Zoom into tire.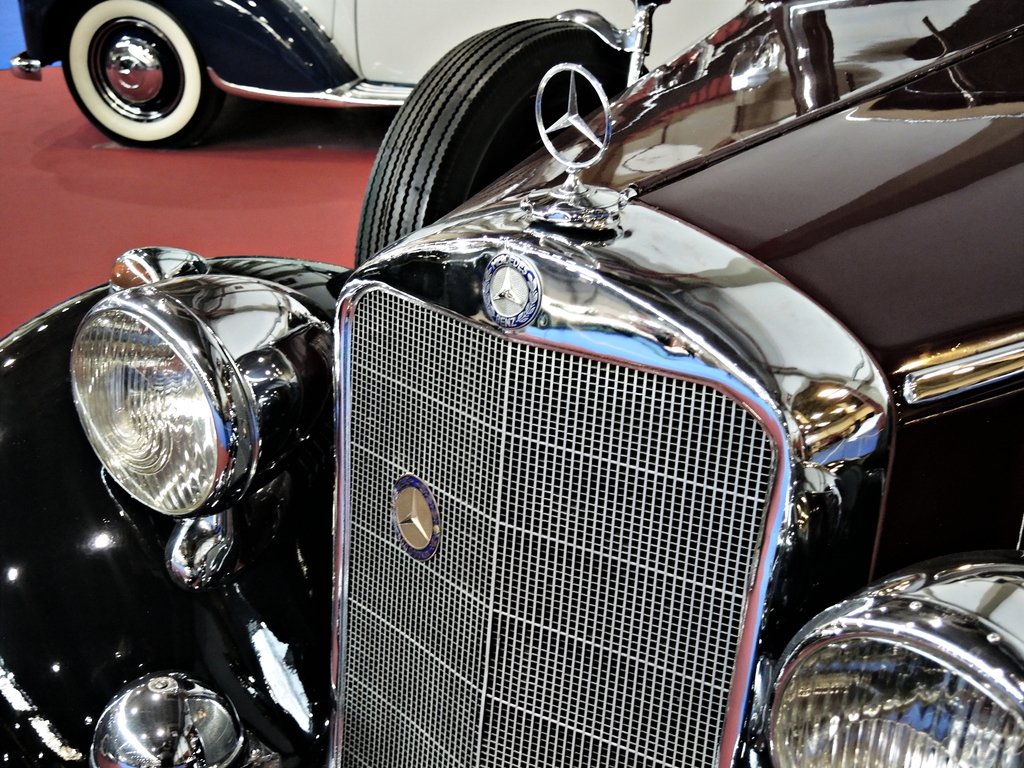
Zoom target: (left=53, top=4, right=221, bottom=144).
